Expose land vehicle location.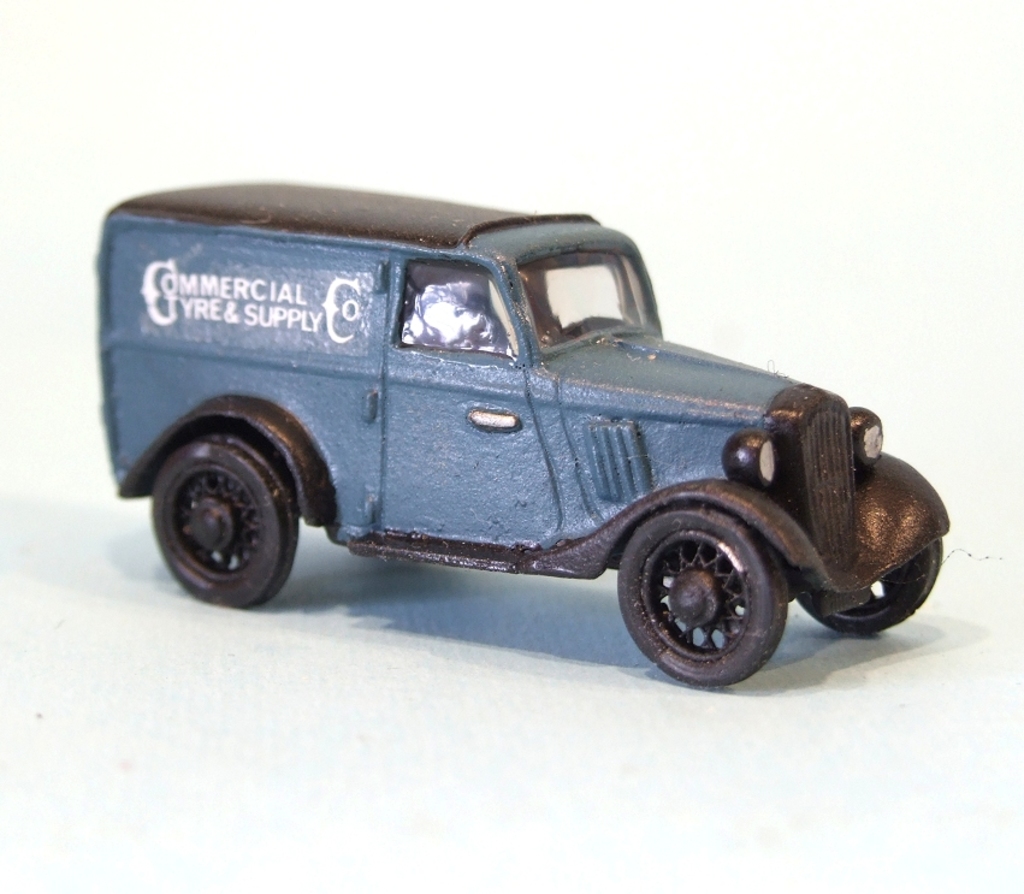
Exposed at (95,180,949,687).
